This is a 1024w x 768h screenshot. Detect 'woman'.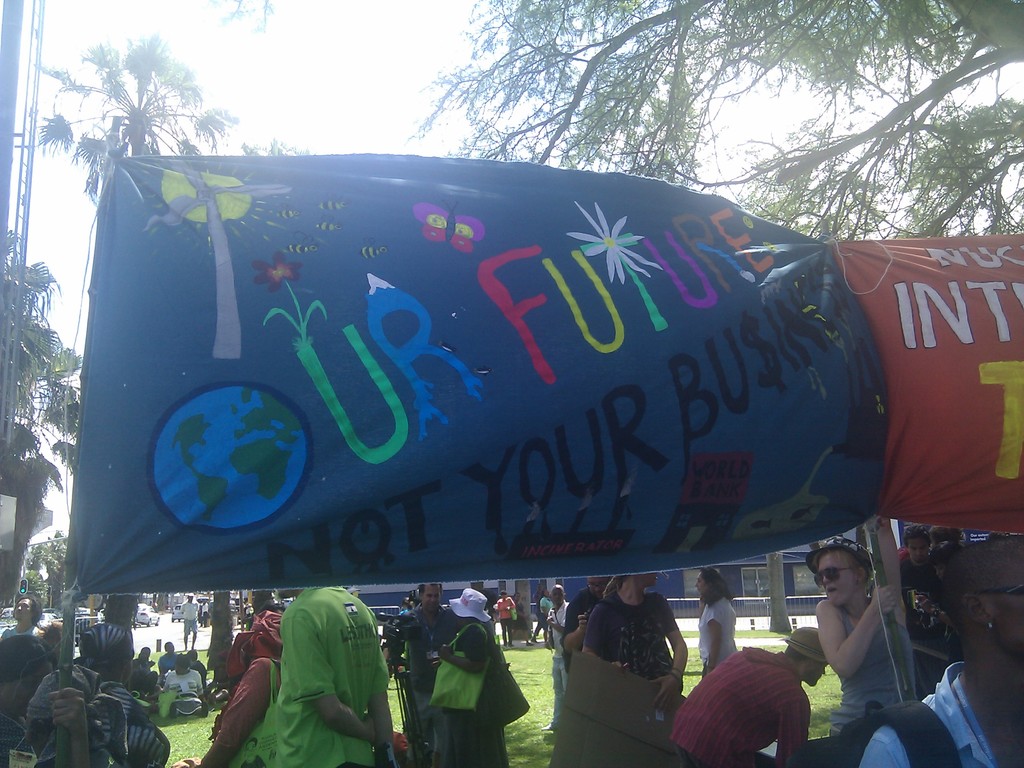
[x1=810, y1=538, x2=925, y2=739].
